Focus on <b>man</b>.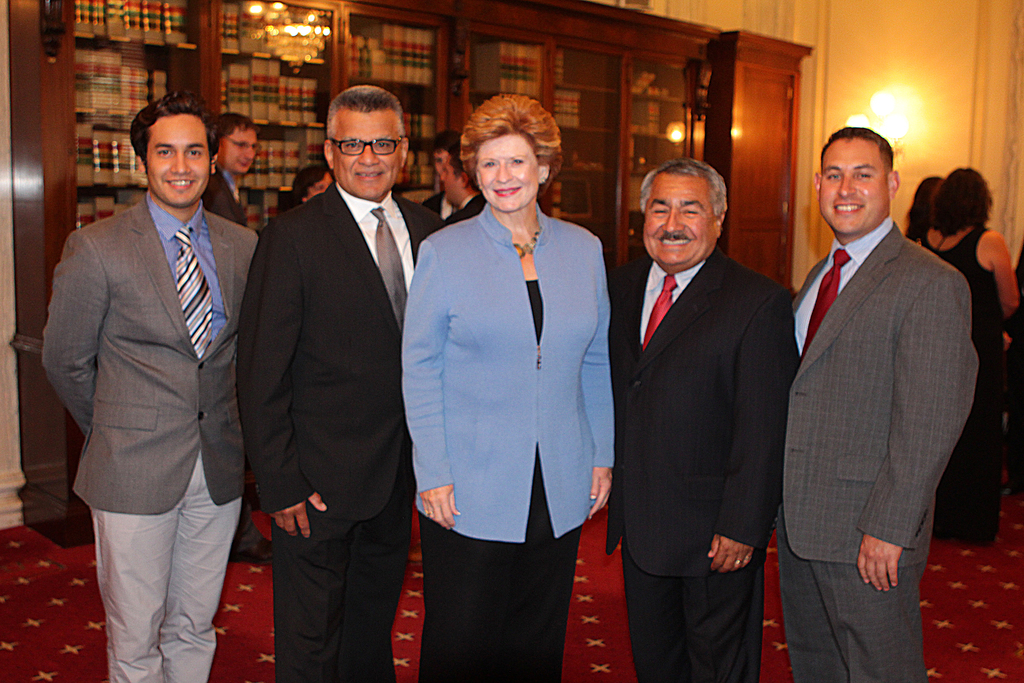
Focused at box=[425, 134, 464, 214].
